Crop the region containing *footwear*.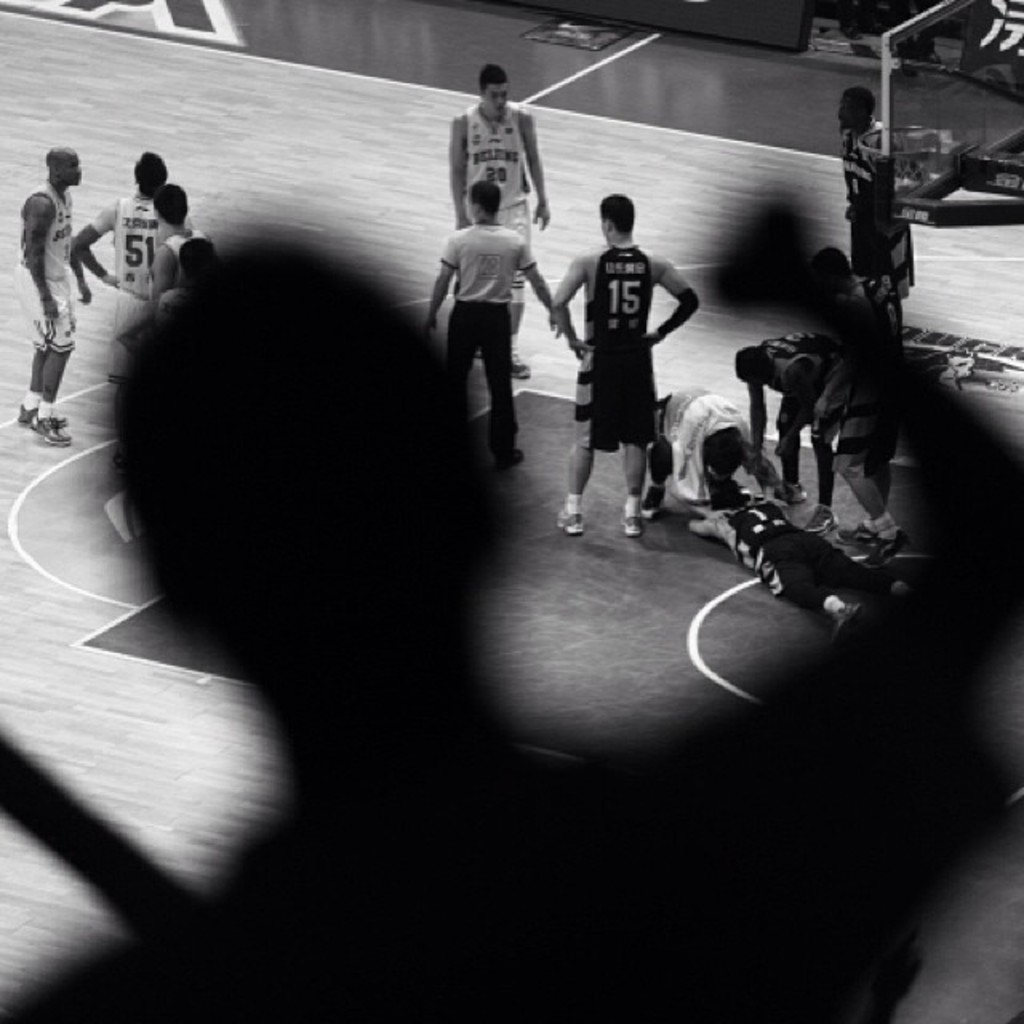
Crop region: <region>834, 605, 861, 637</region>.
